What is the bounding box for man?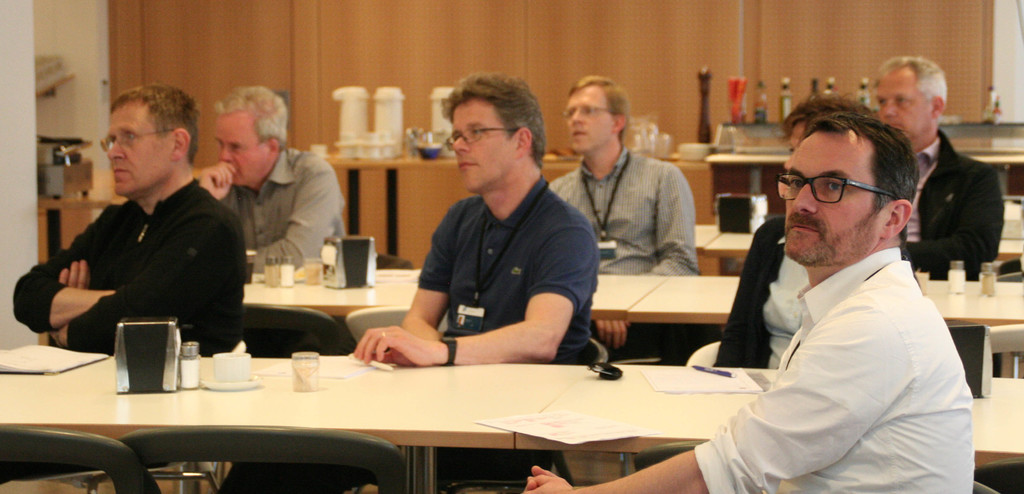
<region>518, 106, 980, 493</region>.
